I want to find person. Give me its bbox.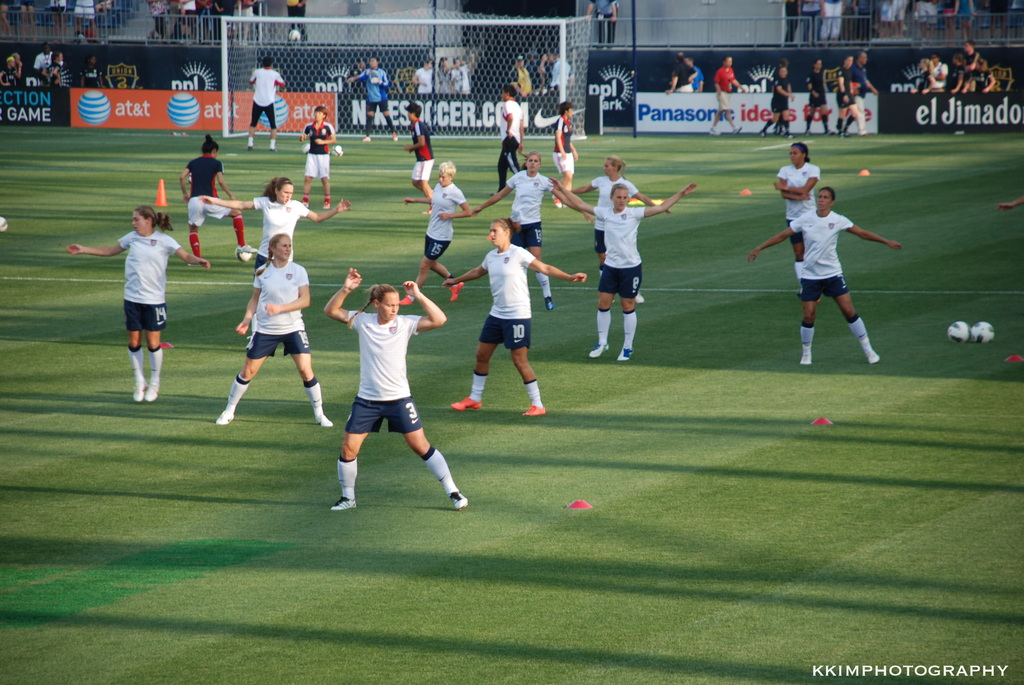
crop(342, 56, 401, 143).
